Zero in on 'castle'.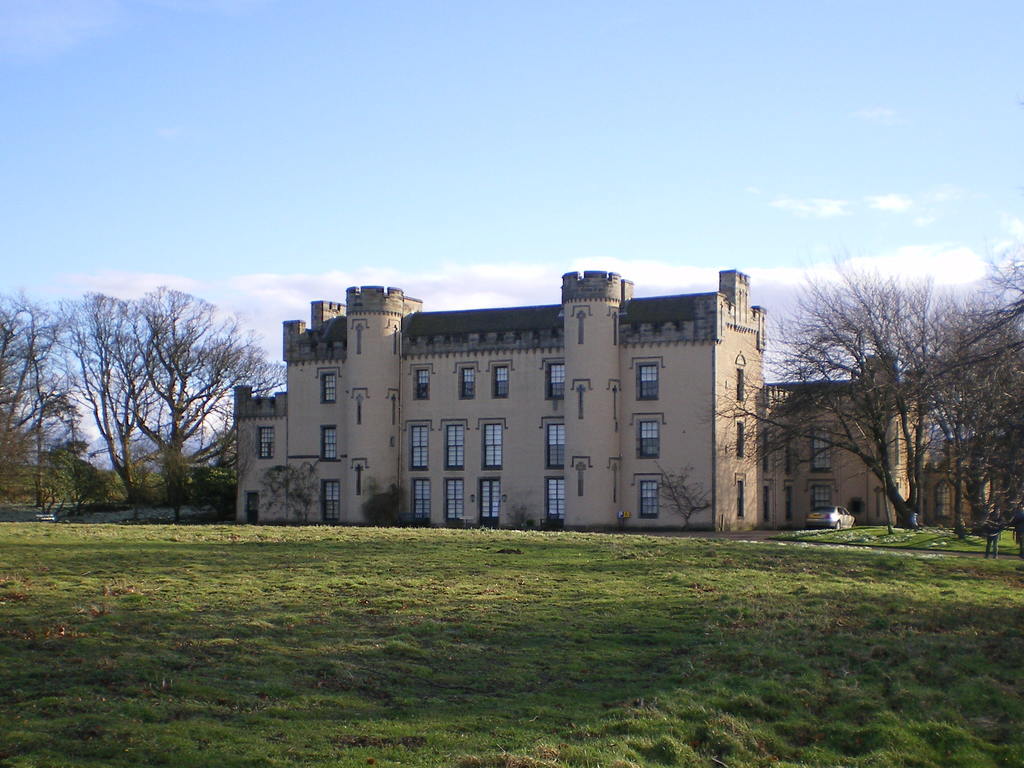
Zeroed in: l=207, t=219, r=804, b=538.
